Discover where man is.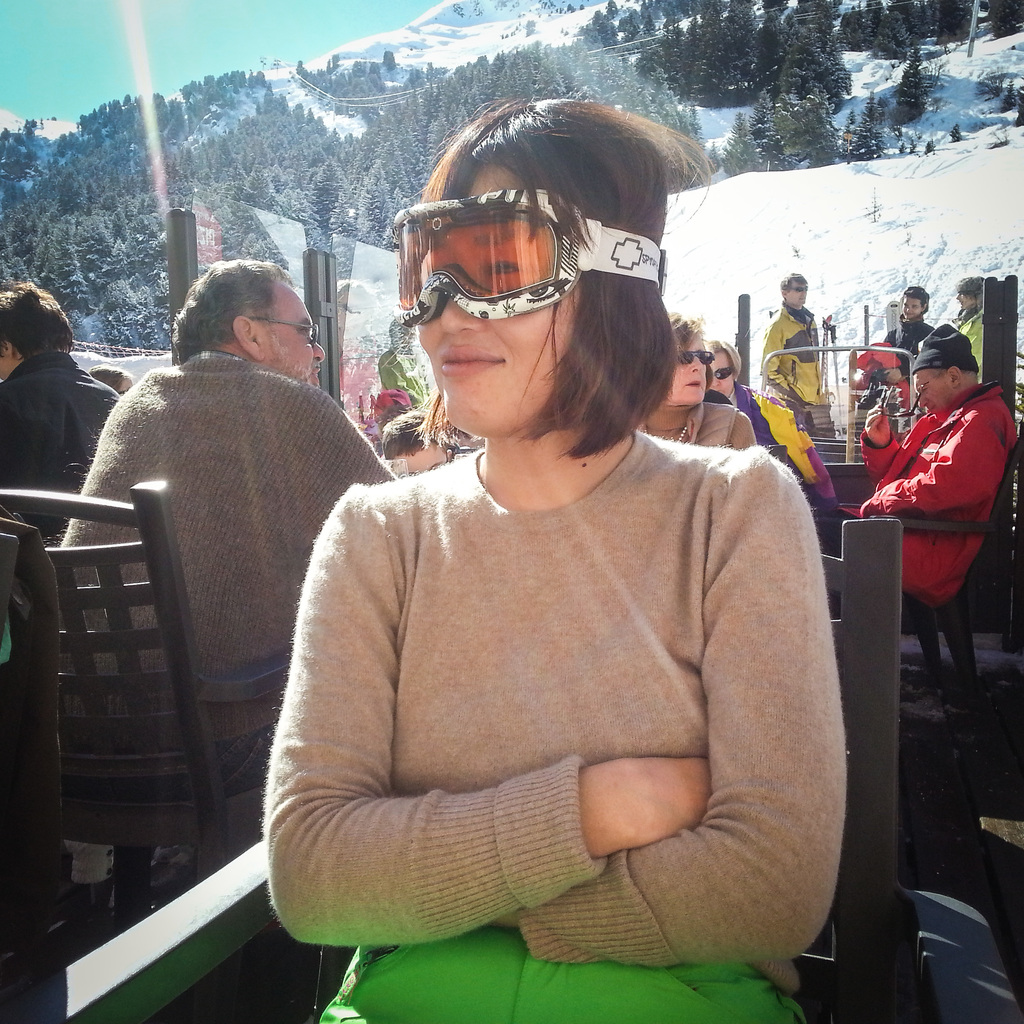
Discovered at (left=803, top=323, right=1018, bottom=613).
